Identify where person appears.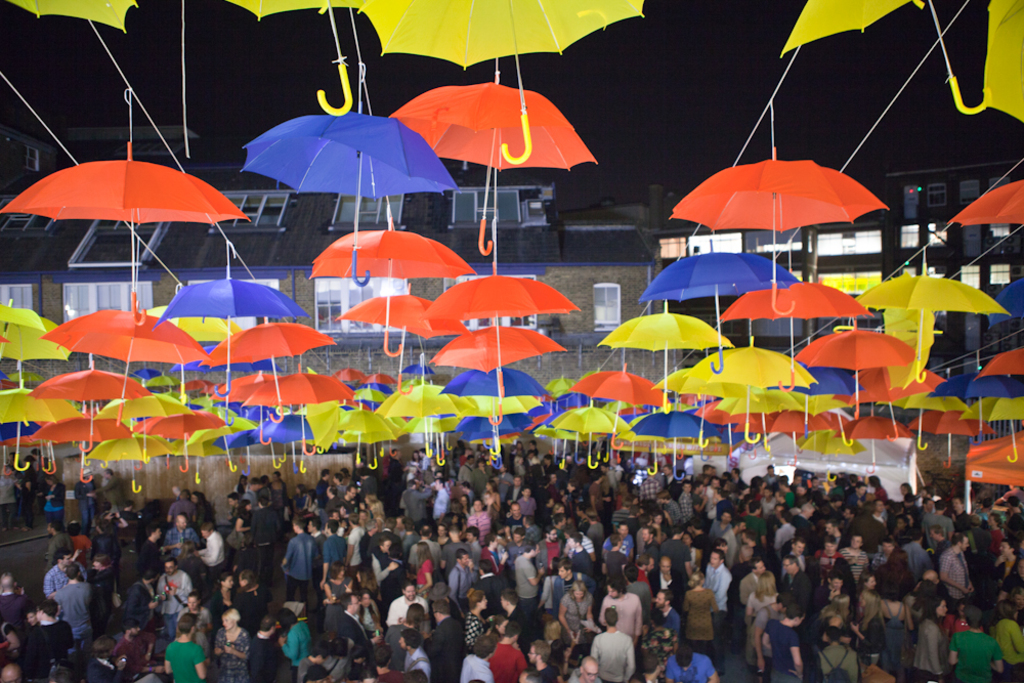
Appears at (243,477,262,507).
